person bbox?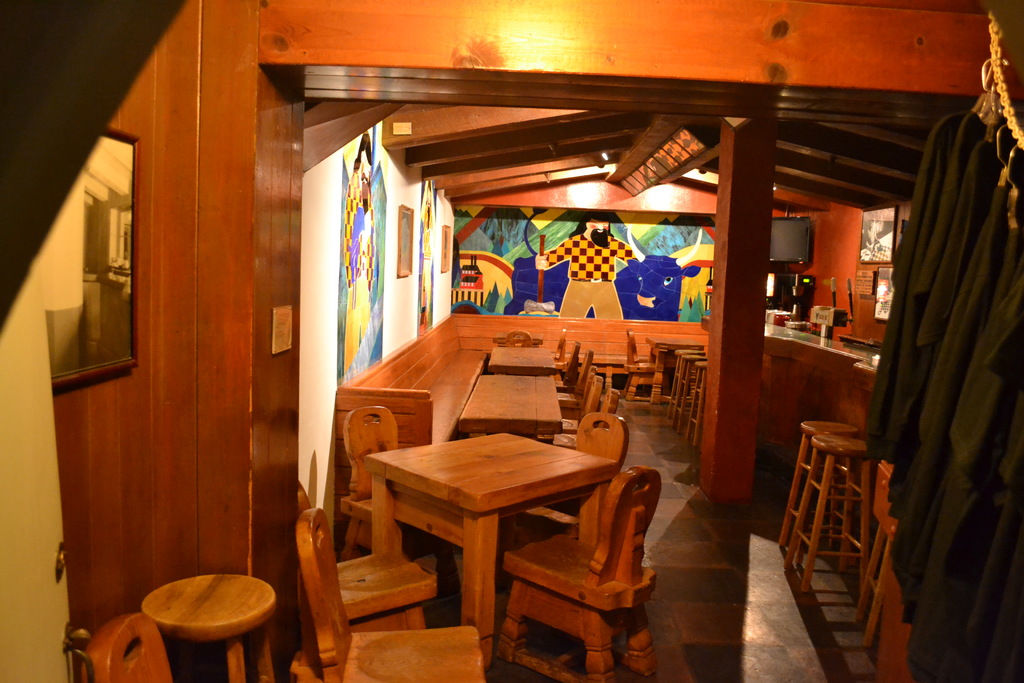
crop(342, 131, 375, 376)
